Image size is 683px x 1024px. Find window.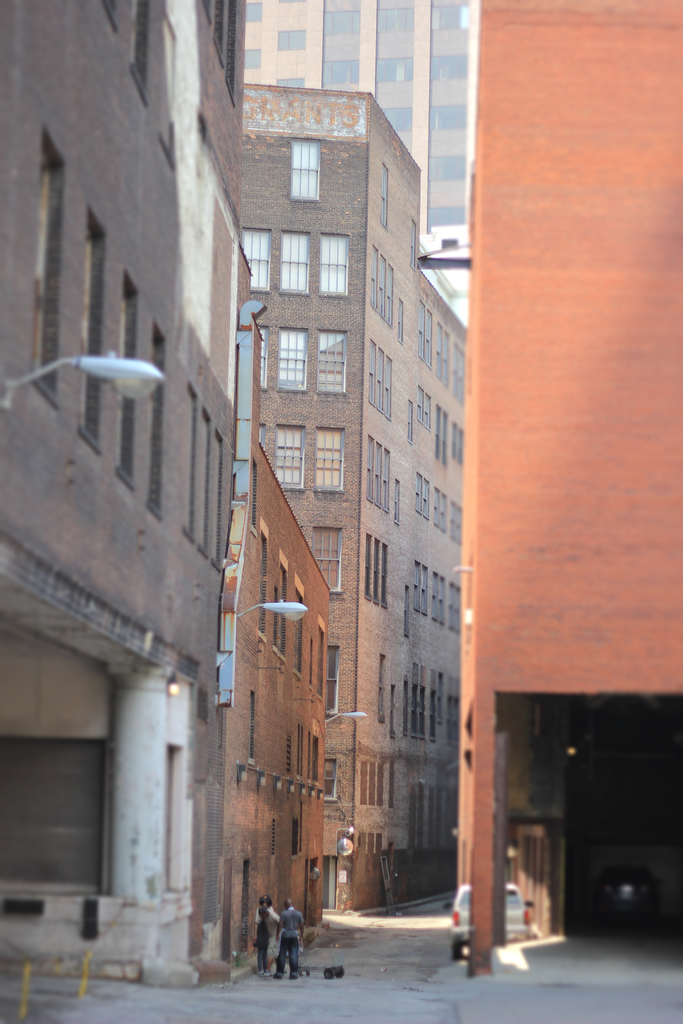
rect(279, 29, 306, 47).
